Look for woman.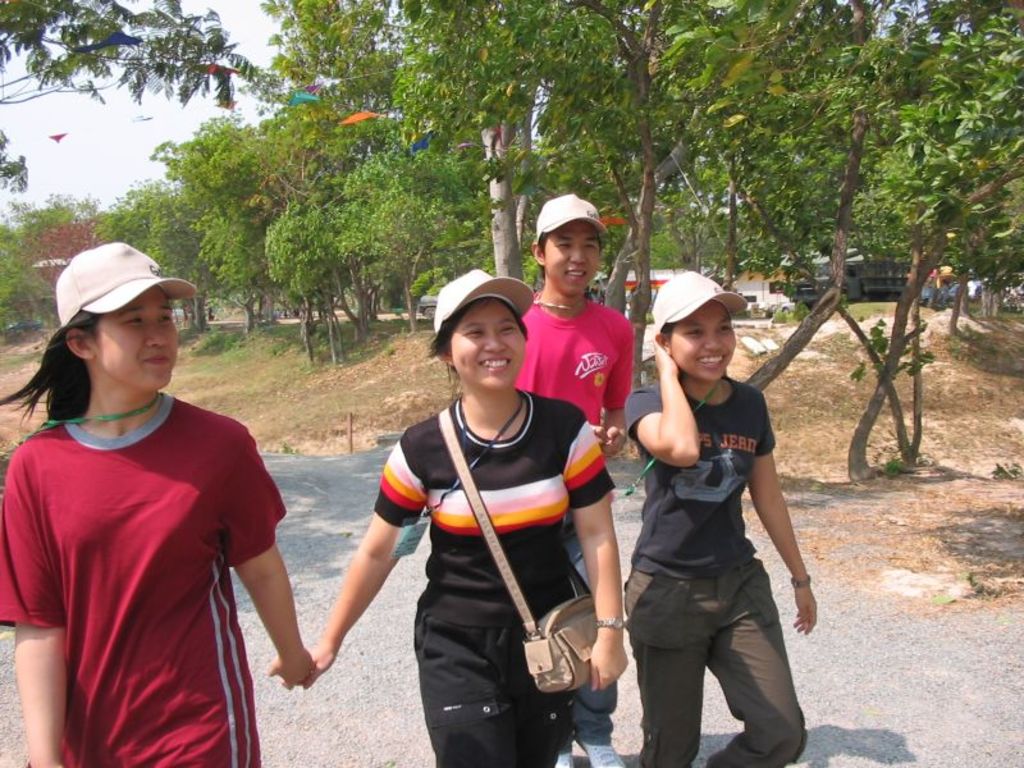
Found: box(335, 291, 613, 748).
